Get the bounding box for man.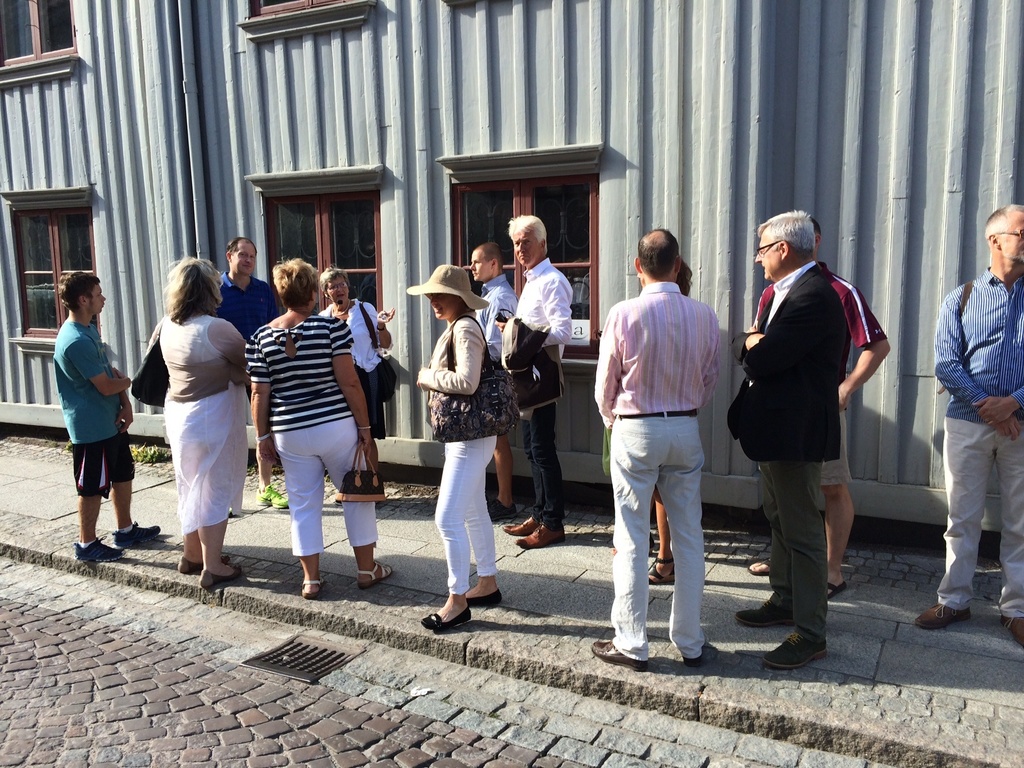
box=[489, 217, 570, 550].
